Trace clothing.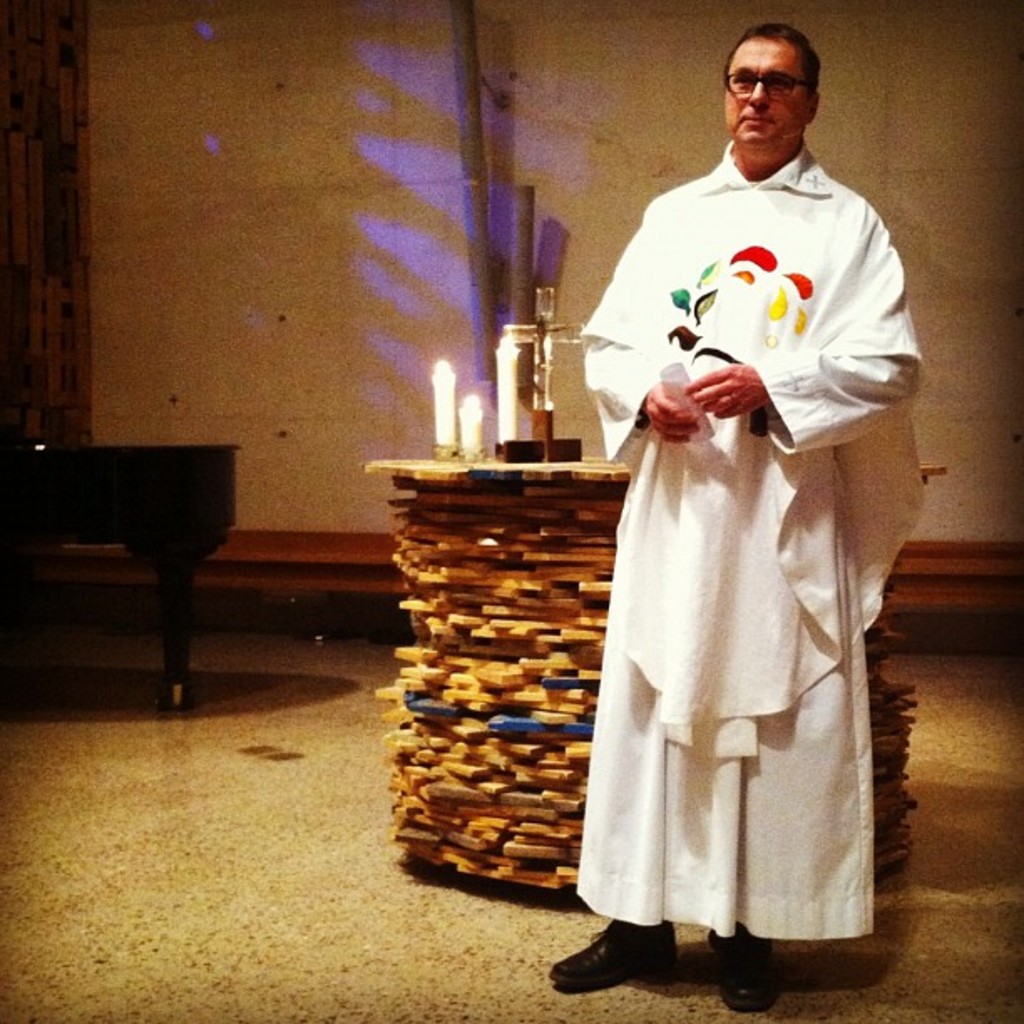
Traced to {"x1": 574, "y1": 131, "x2": 925, "y2": 959}.
